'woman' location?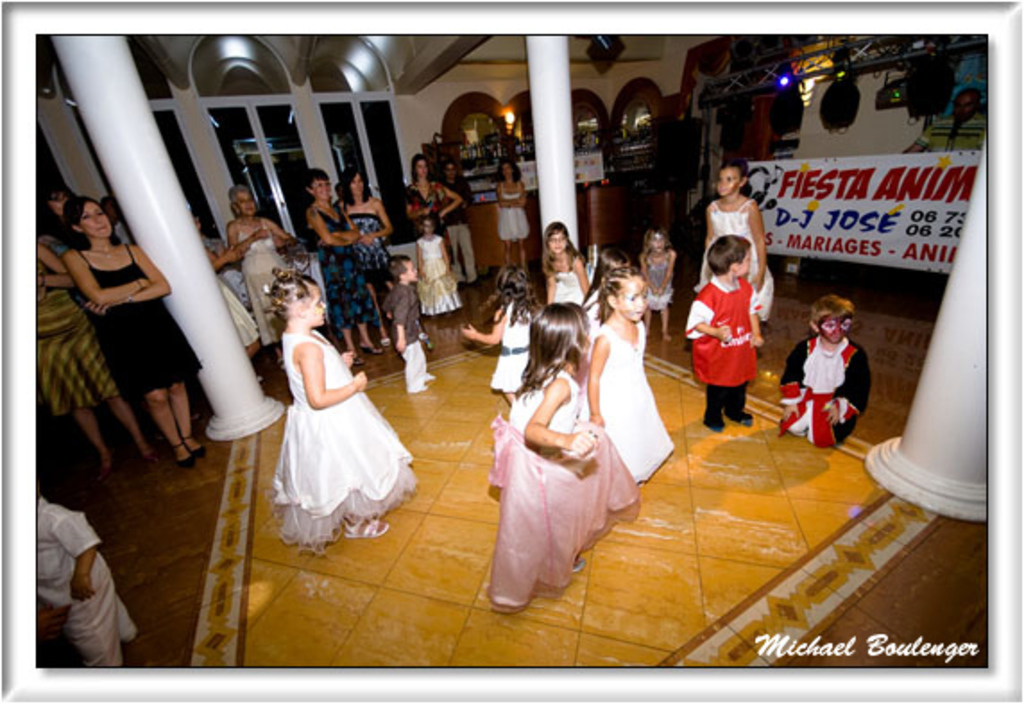
pyautogui.locateOnScreen(496, 158, 532, 272)
